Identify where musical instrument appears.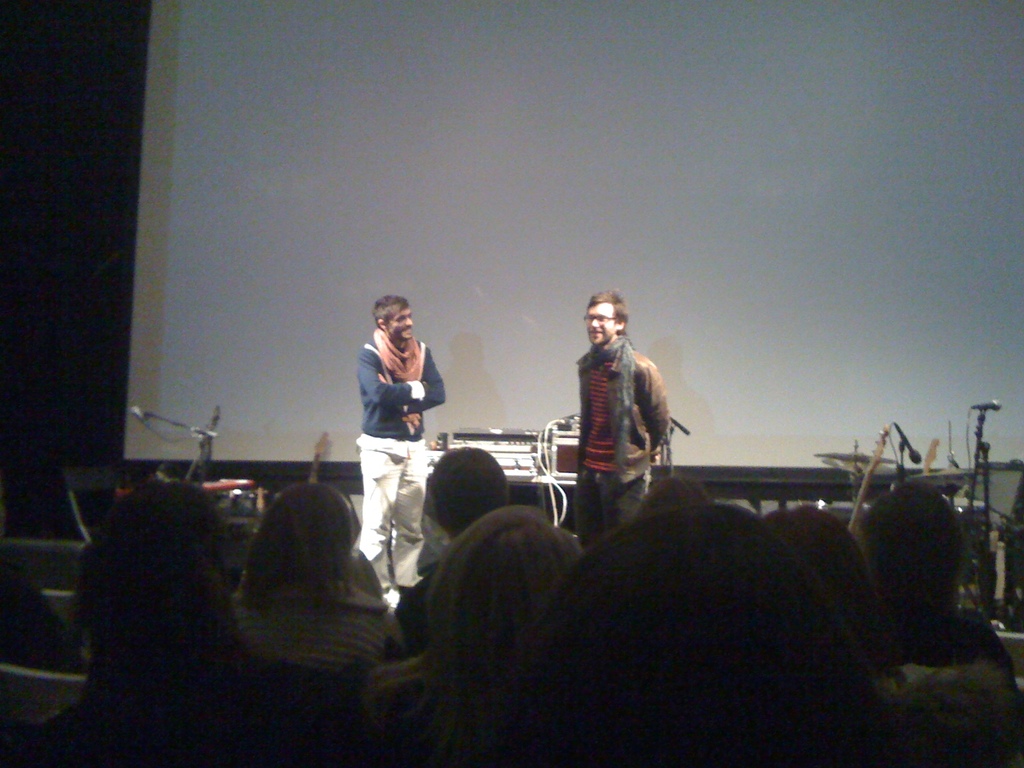
Appears at bbox(847, 426, 880, 539).
